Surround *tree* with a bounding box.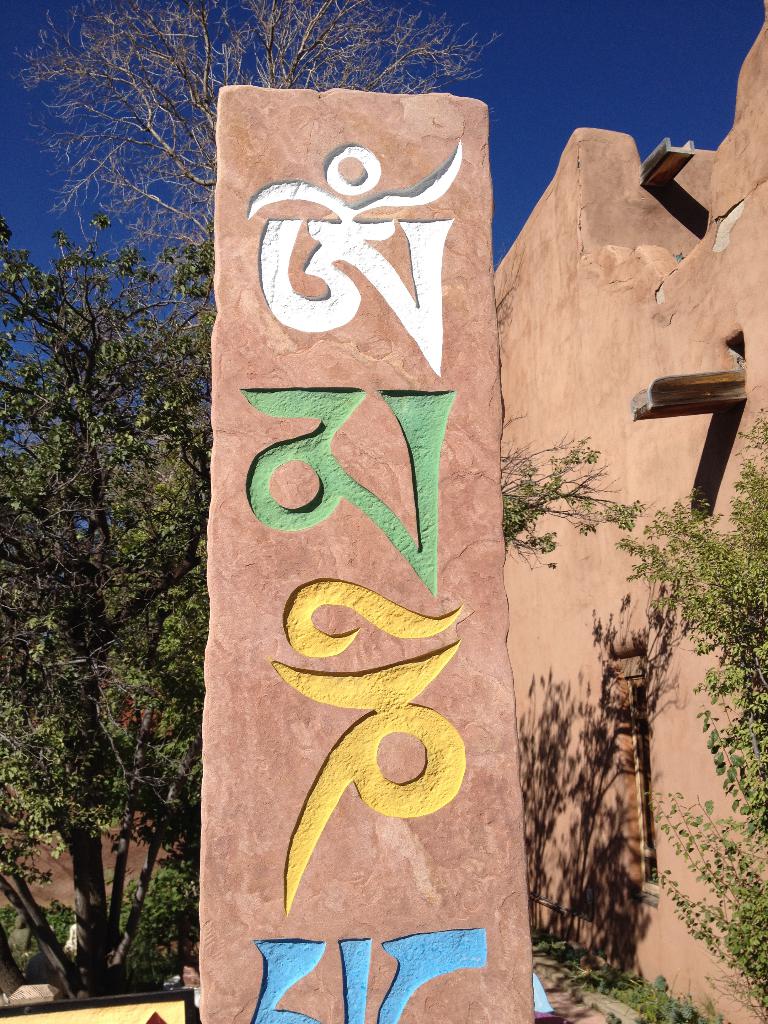
<region>12, 109, 232, 997</region>.
